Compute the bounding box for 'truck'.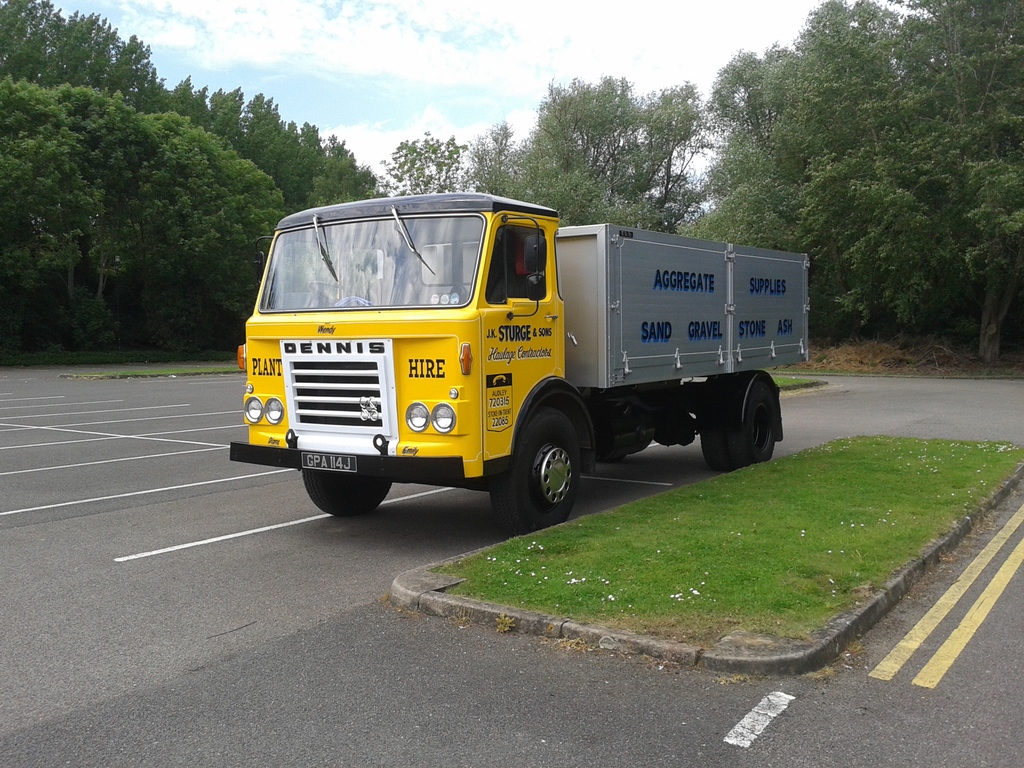
(left=243, top=185, right=813, bottom=527).
